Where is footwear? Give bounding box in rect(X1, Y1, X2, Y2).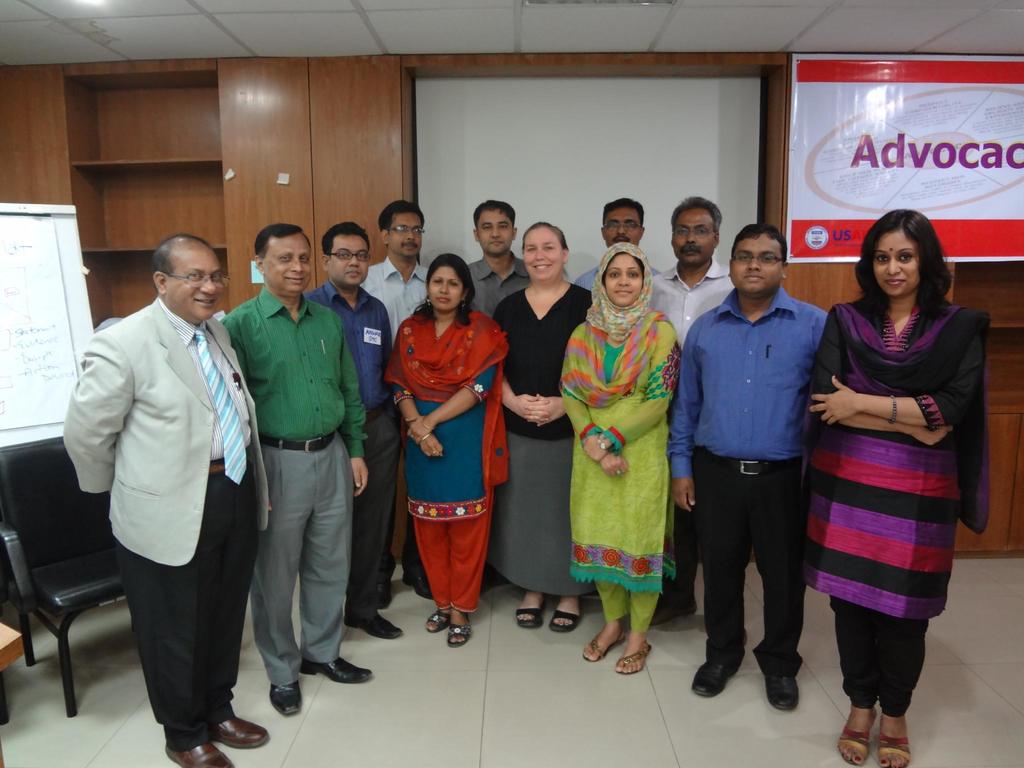
rect(518, 600, 543, 637).
